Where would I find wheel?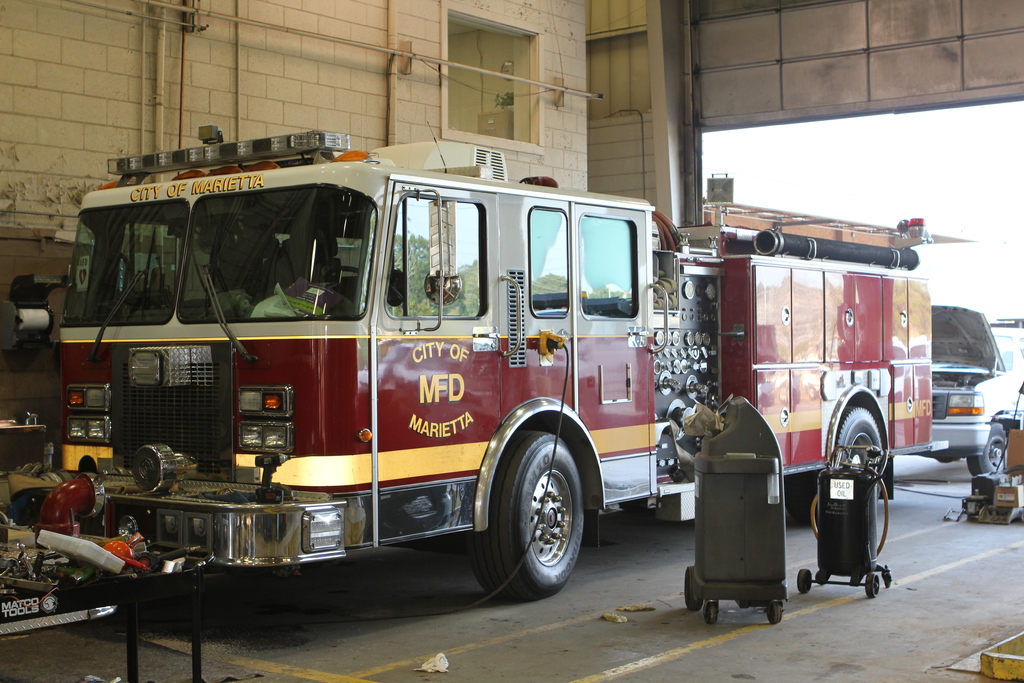
At (681,567,702,611).
